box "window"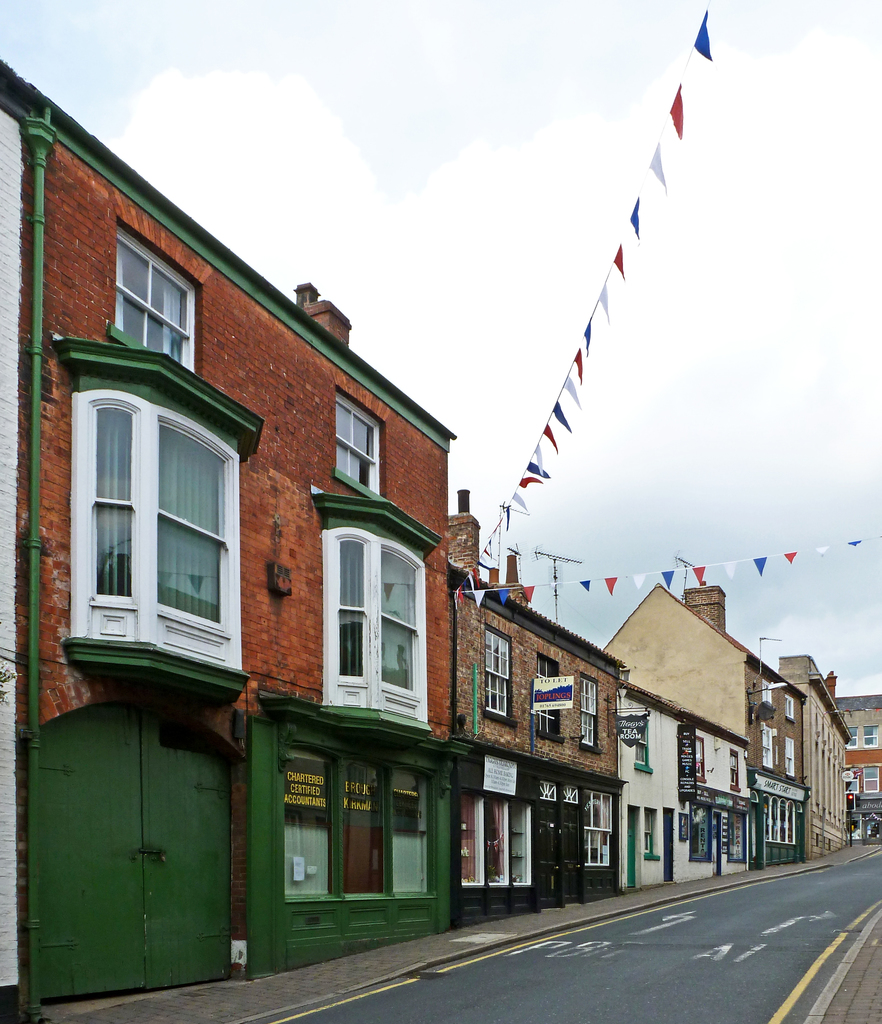
bbox=(696, 737, 707, 781)
